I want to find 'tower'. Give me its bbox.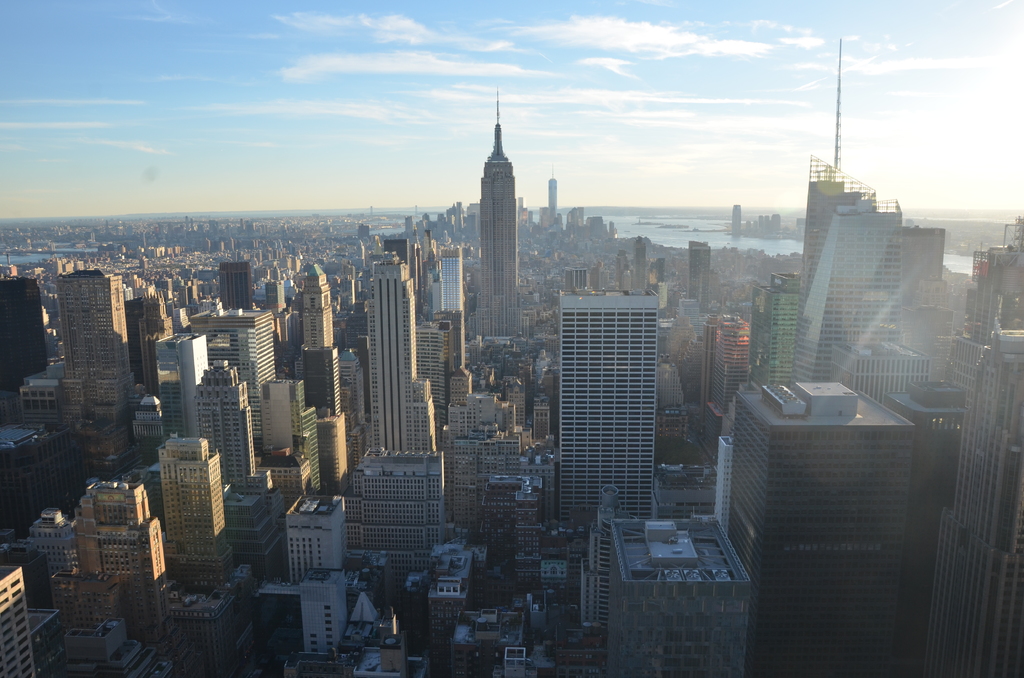
left=160, top=446, right=245, bottom=560.
